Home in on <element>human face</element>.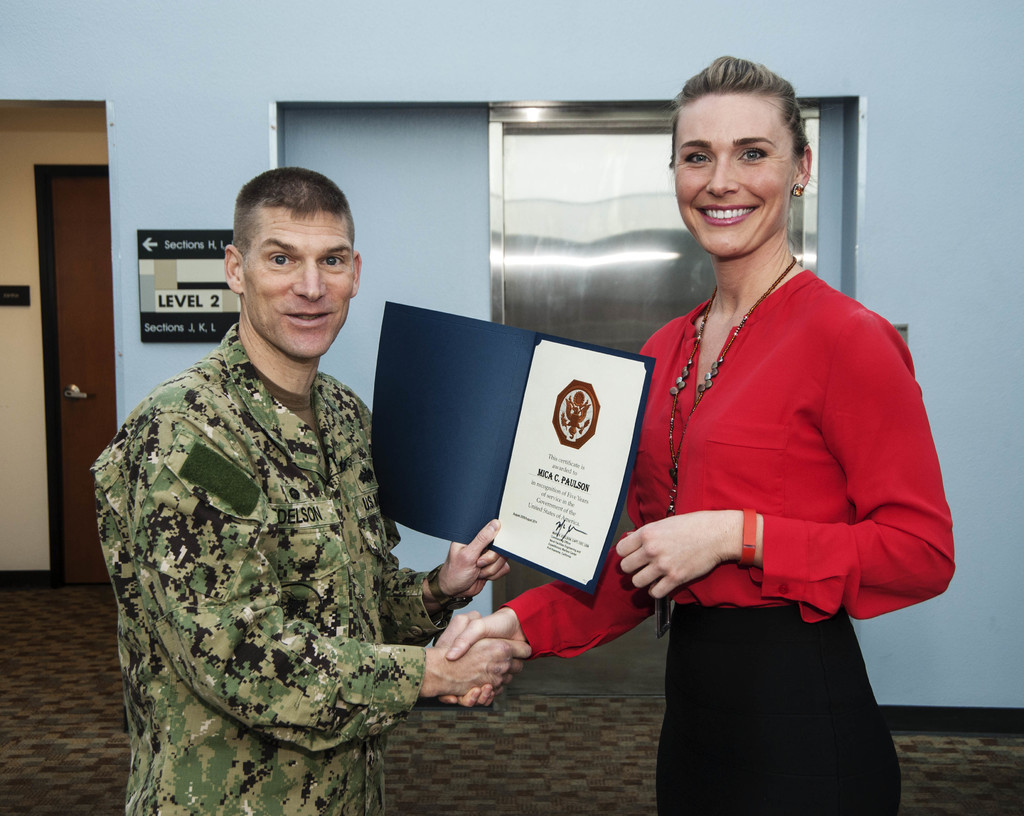
Homed in at box(676, 93, 794, 260).
